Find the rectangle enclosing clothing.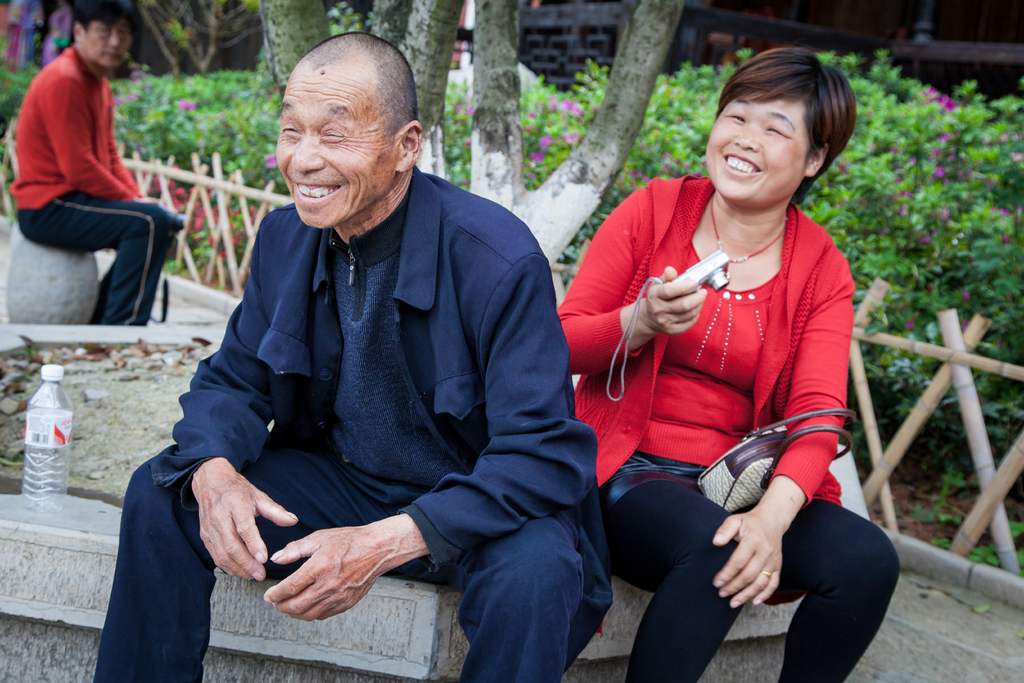
bbox(1, 43, 189, 331).
